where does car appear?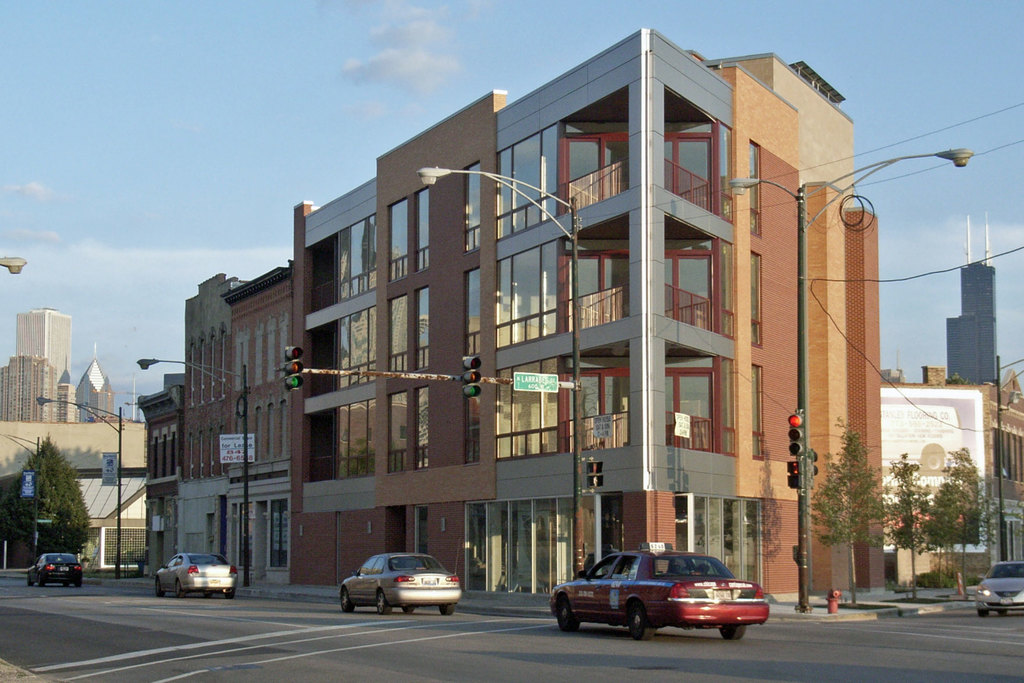
Appears at [left=155, top=552, right=239, bottom=597].
